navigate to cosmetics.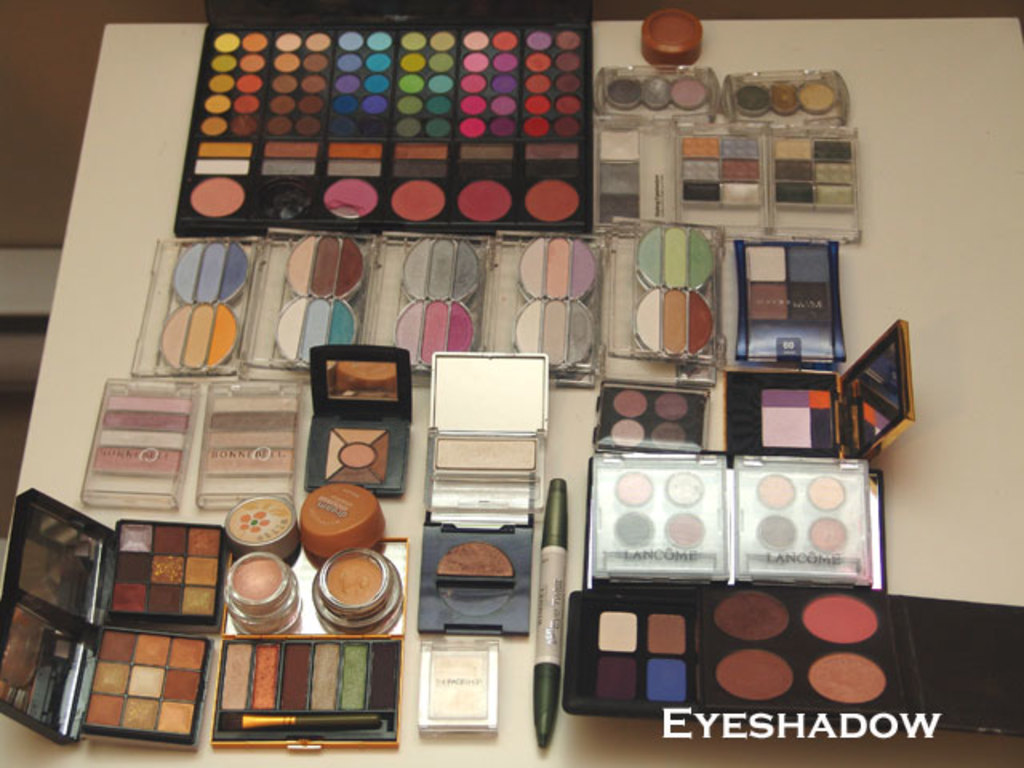
Navigation target: box=[229, 552, 301, 637].
